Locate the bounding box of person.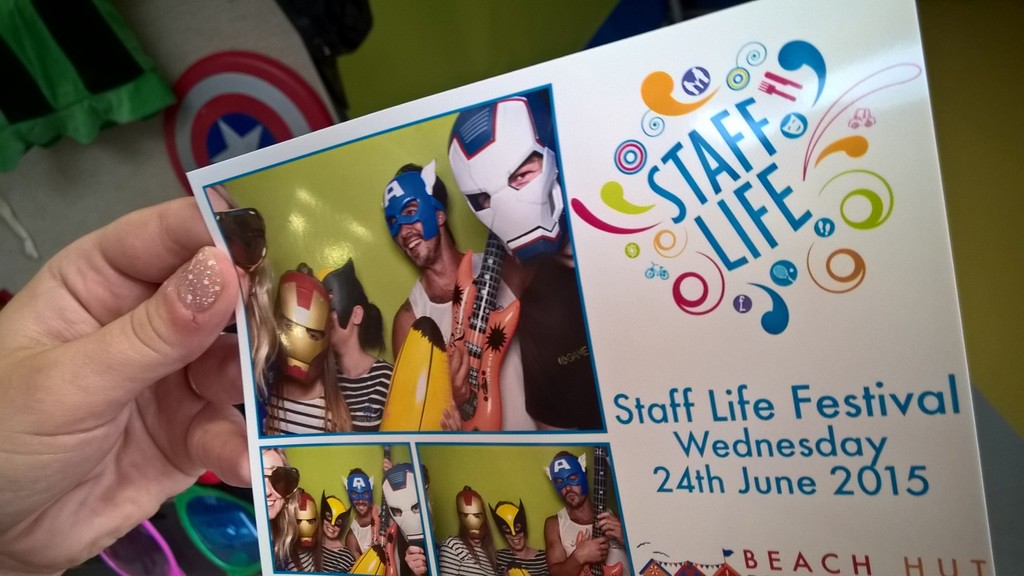
Bounding box: <region>390, 164, 534, 425</region>.
